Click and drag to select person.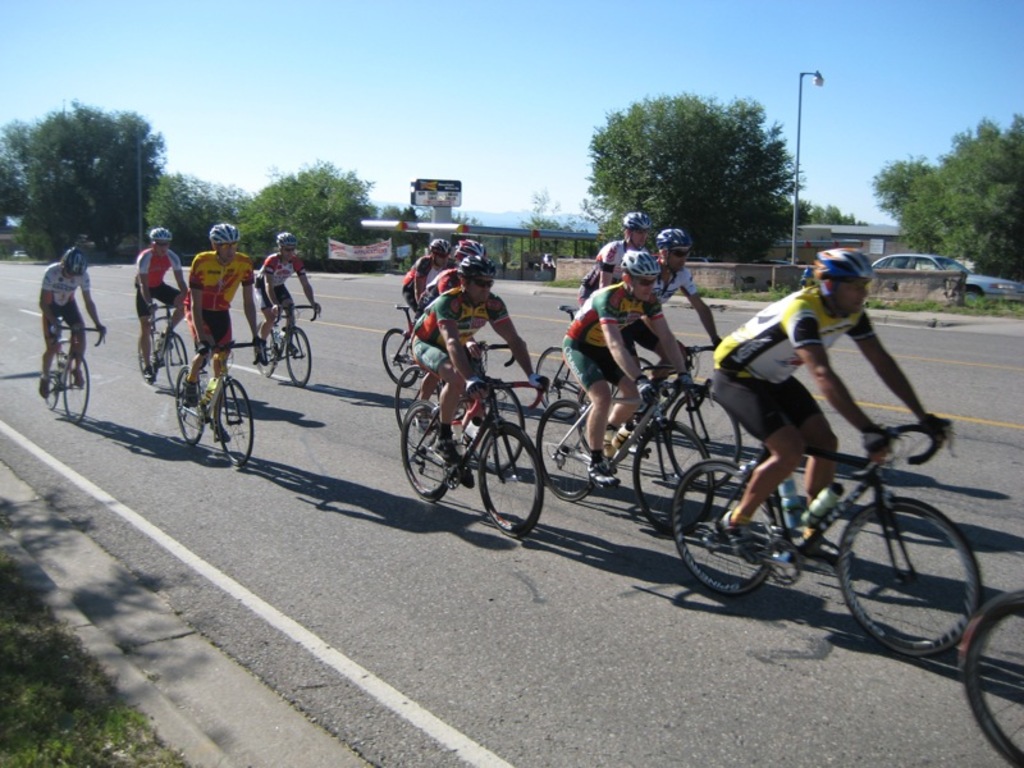
Selection: locate(397, 237, 454, 316).
